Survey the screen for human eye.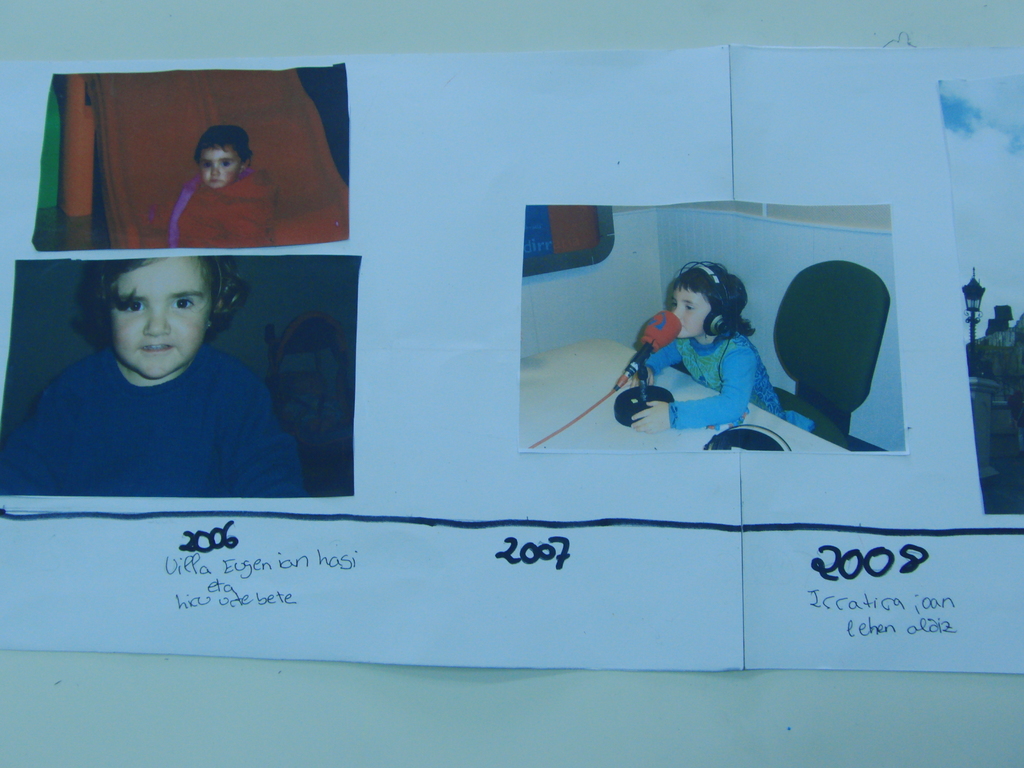
Survey found: <region>664, 299, 675, 309</region>.
